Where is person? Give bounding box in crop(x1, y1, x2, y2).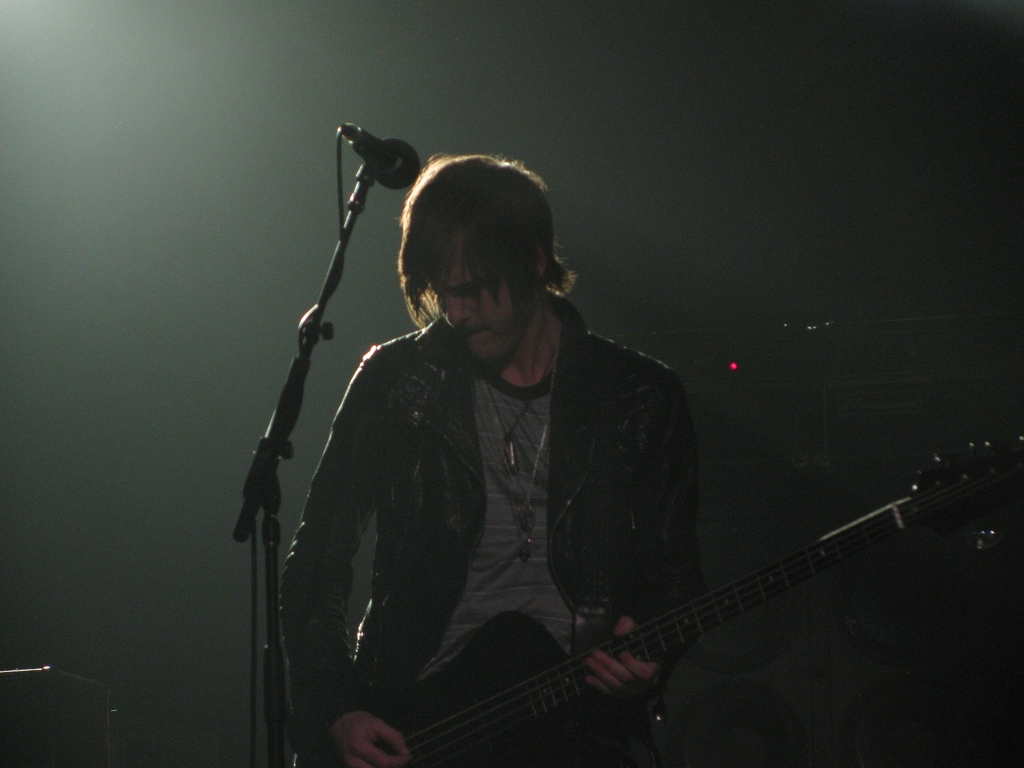
crop(323, 200, 955, 765).
